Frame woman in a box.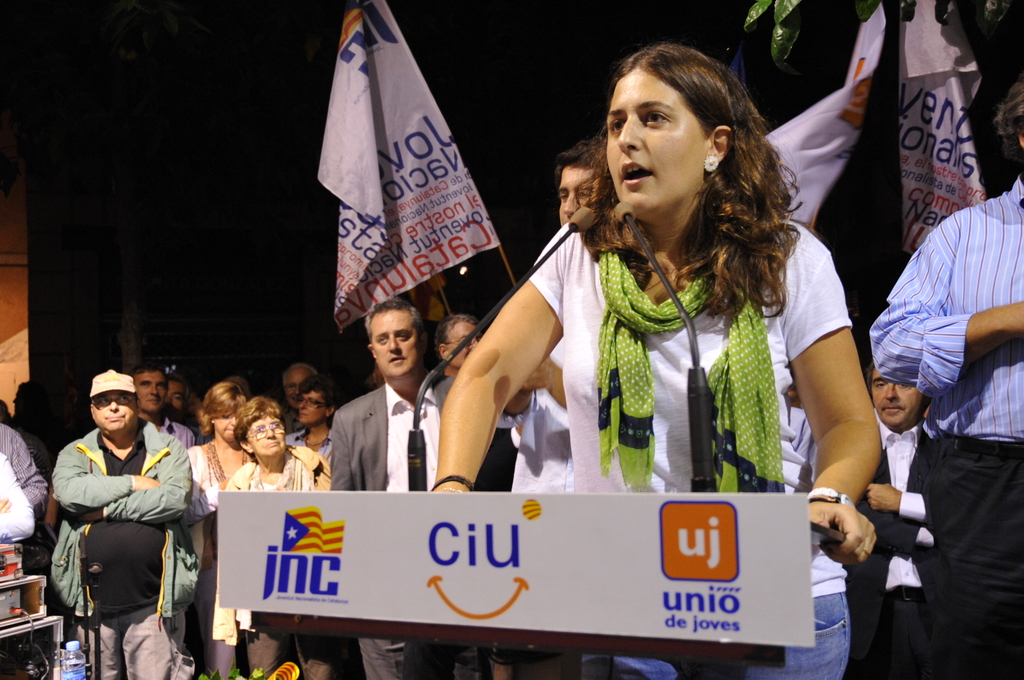
177/384/269/679.
